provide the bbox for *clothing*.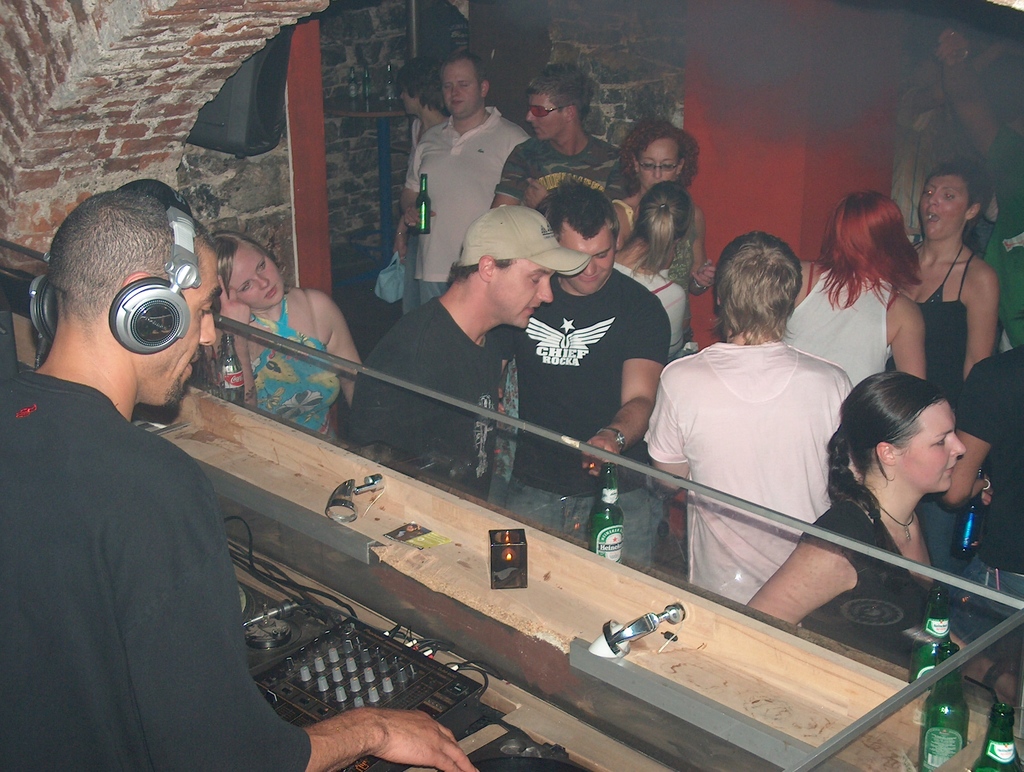
x1=793 y1=499 x2=955 y2=649.
